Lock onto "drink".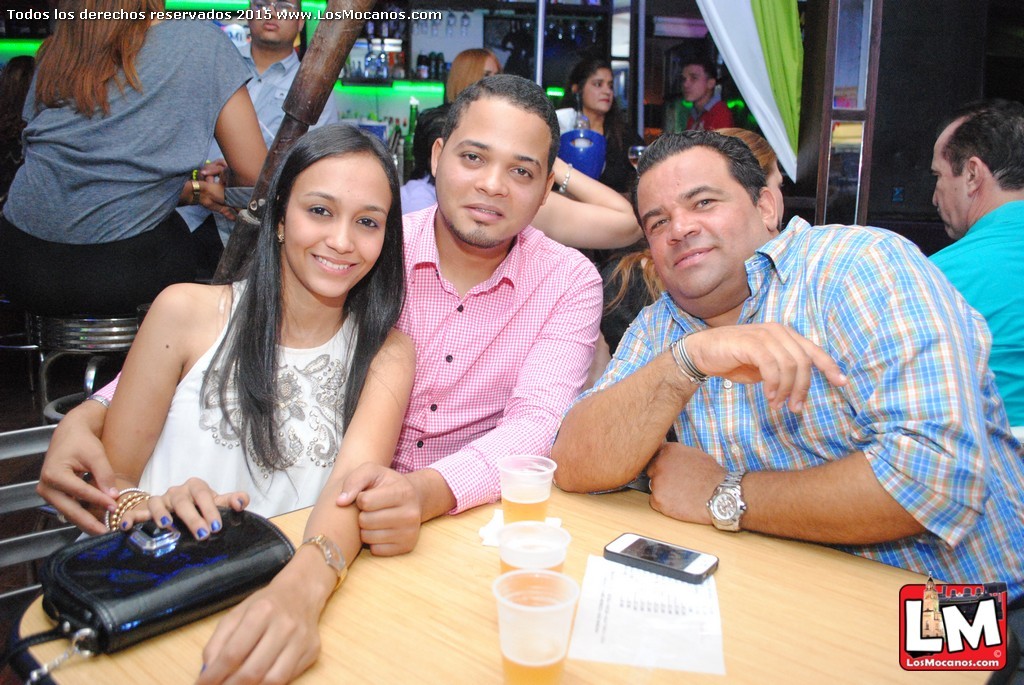
Locked: BBox(495, 478, 547, 522).
